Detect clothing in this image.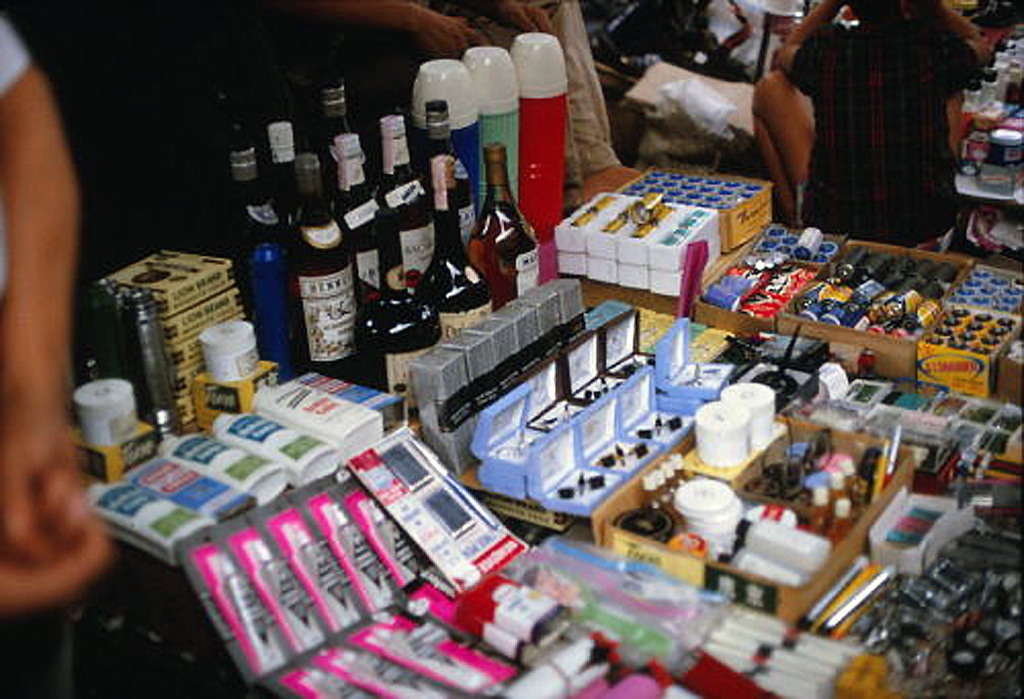
Detection: box=[791, 22, 979, 267].
